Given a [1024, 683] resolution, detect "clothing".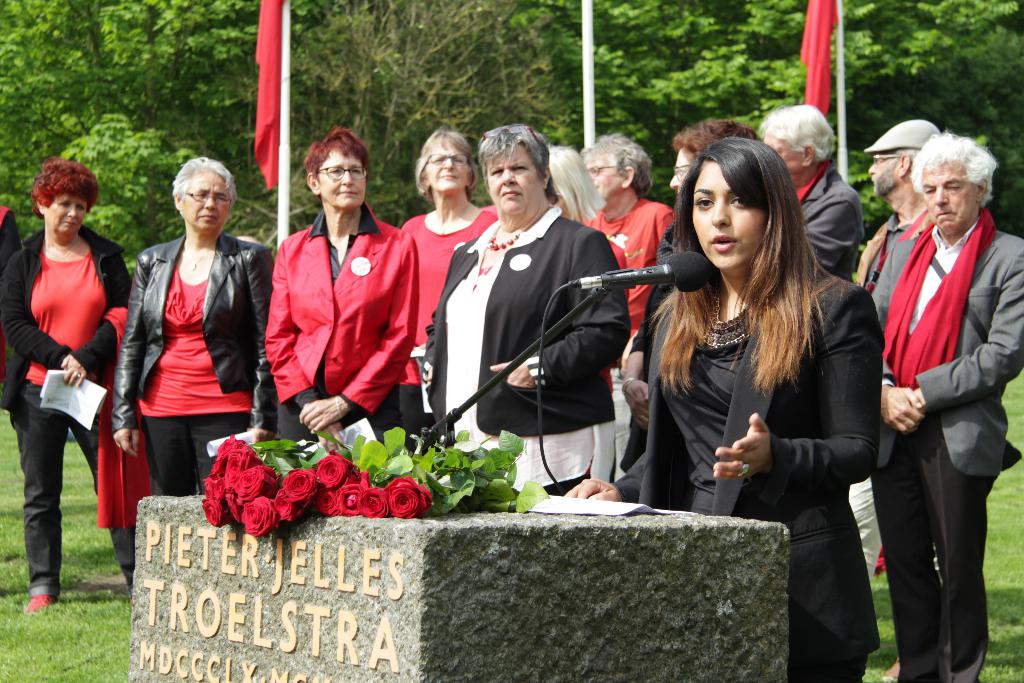
122/195/246/487.
